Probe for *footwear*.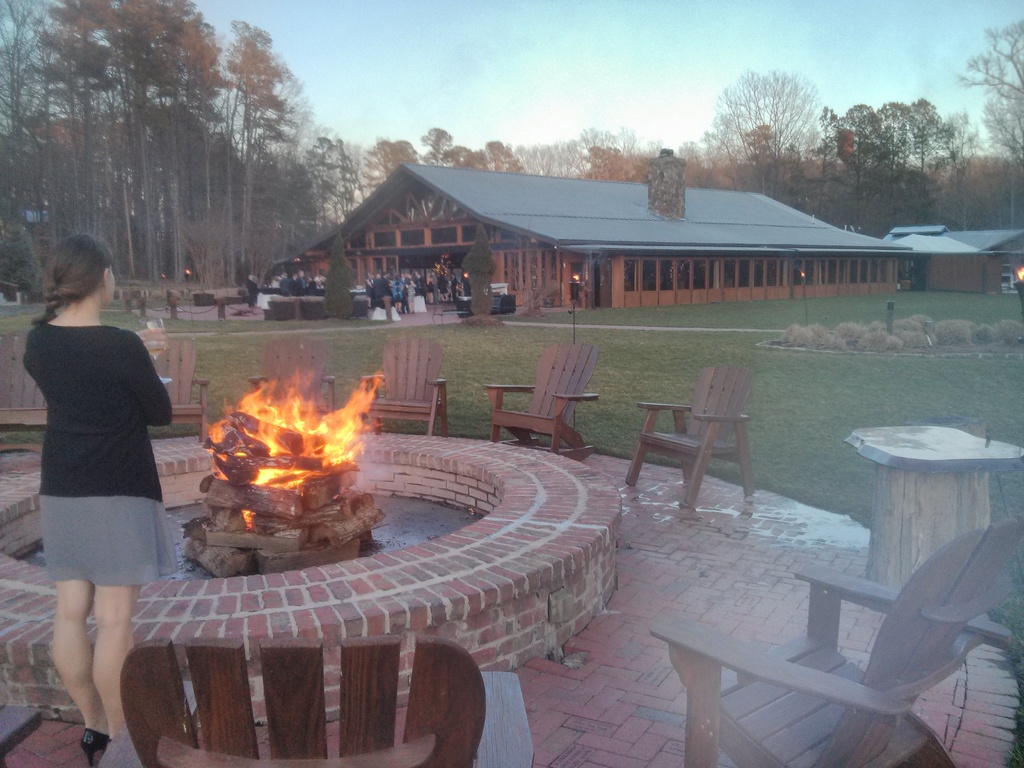
Probe result: bbox(79, 727, 111, 767).
